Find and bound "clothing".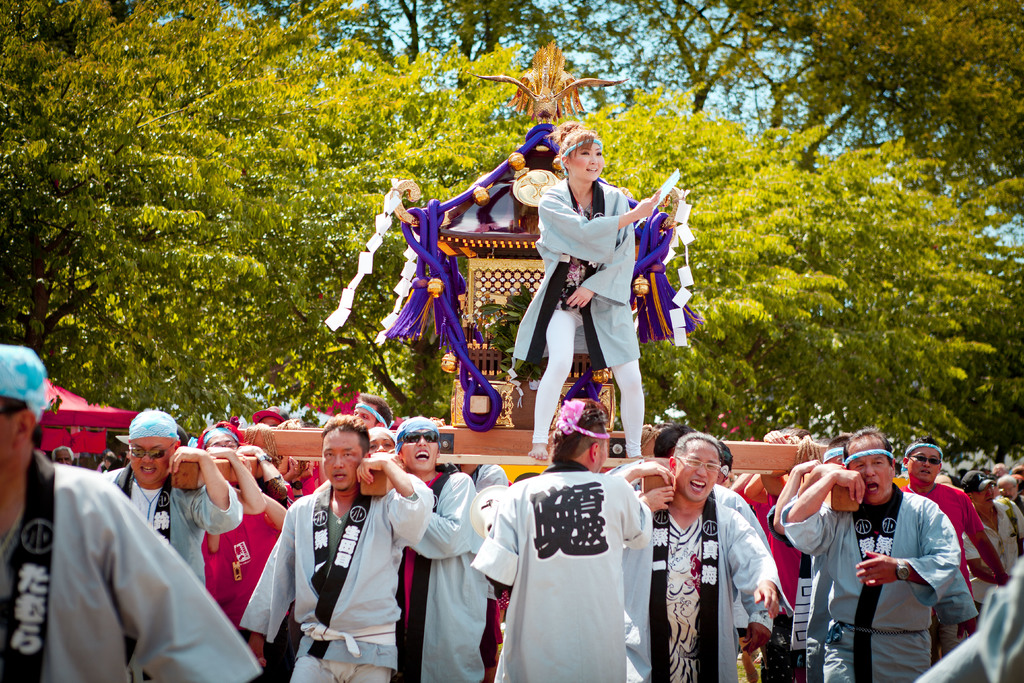
Bound: {"left": 905, "top": 483, "right": 986, "bottom": 604}.
